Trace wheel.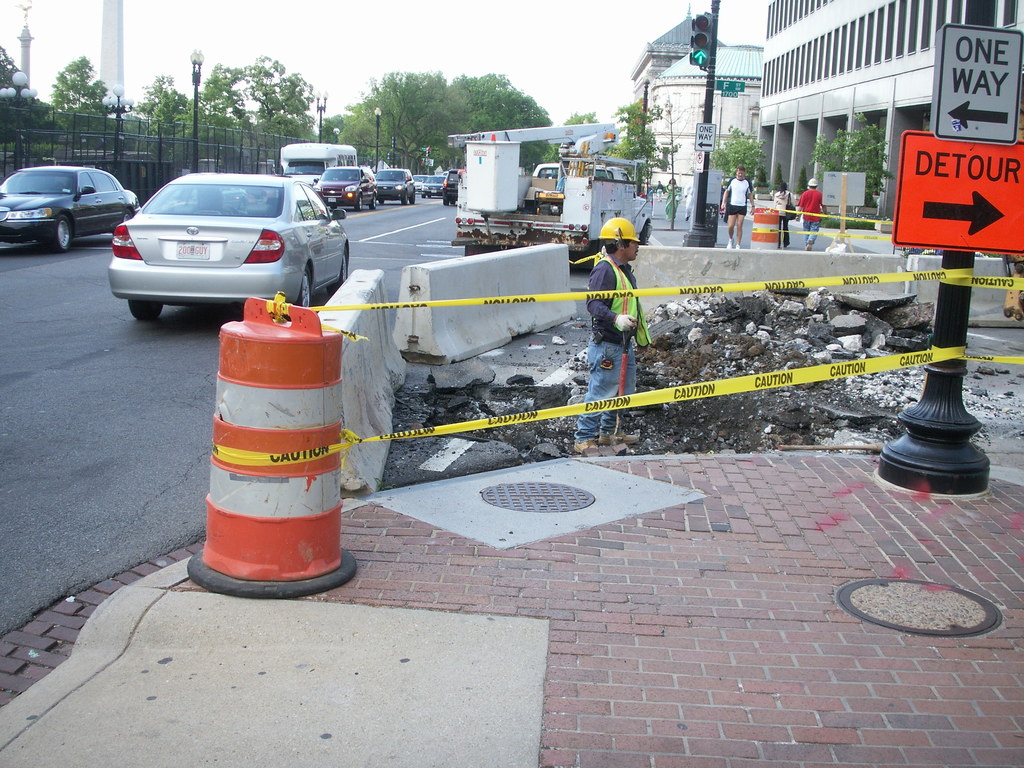
Traced to 335,255,351,288.
